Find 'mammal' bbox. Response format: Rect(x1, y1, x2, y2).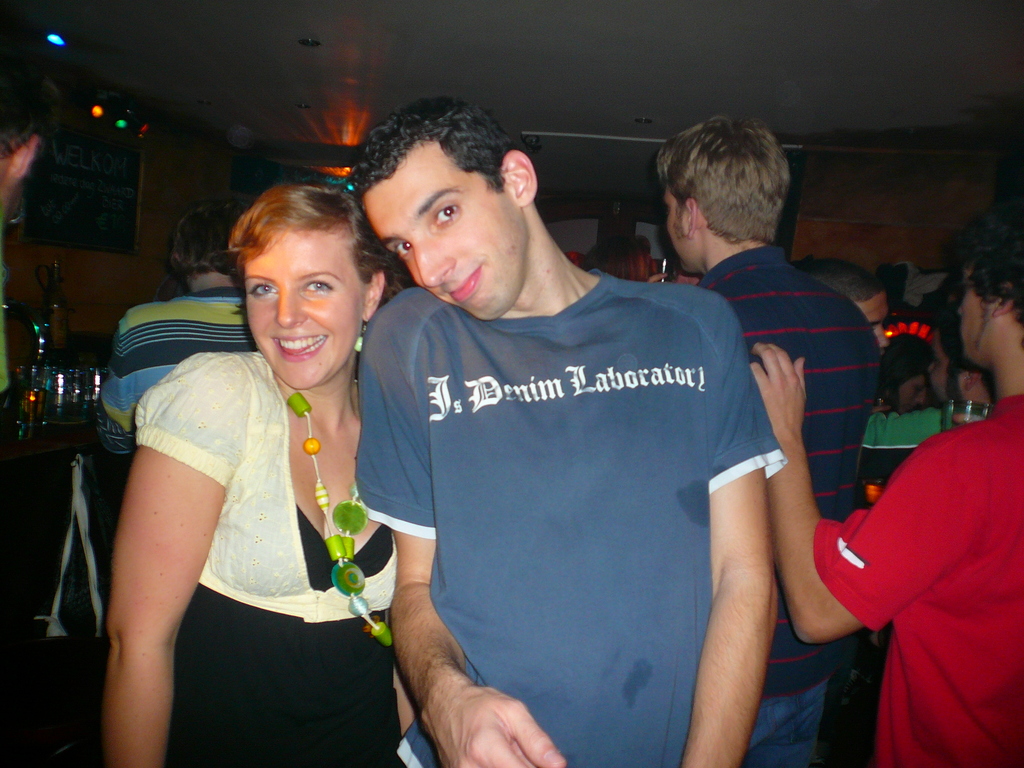
Rect(927, 305, 997, 435).
